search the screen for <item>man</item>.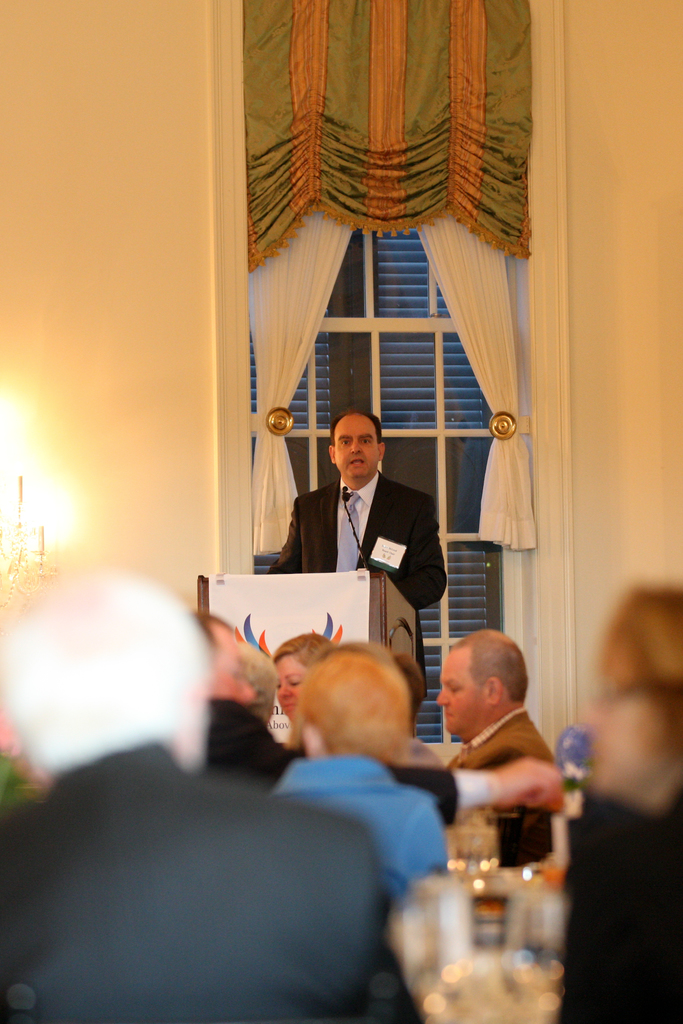
Found at region(186, 608, 293, 801).
